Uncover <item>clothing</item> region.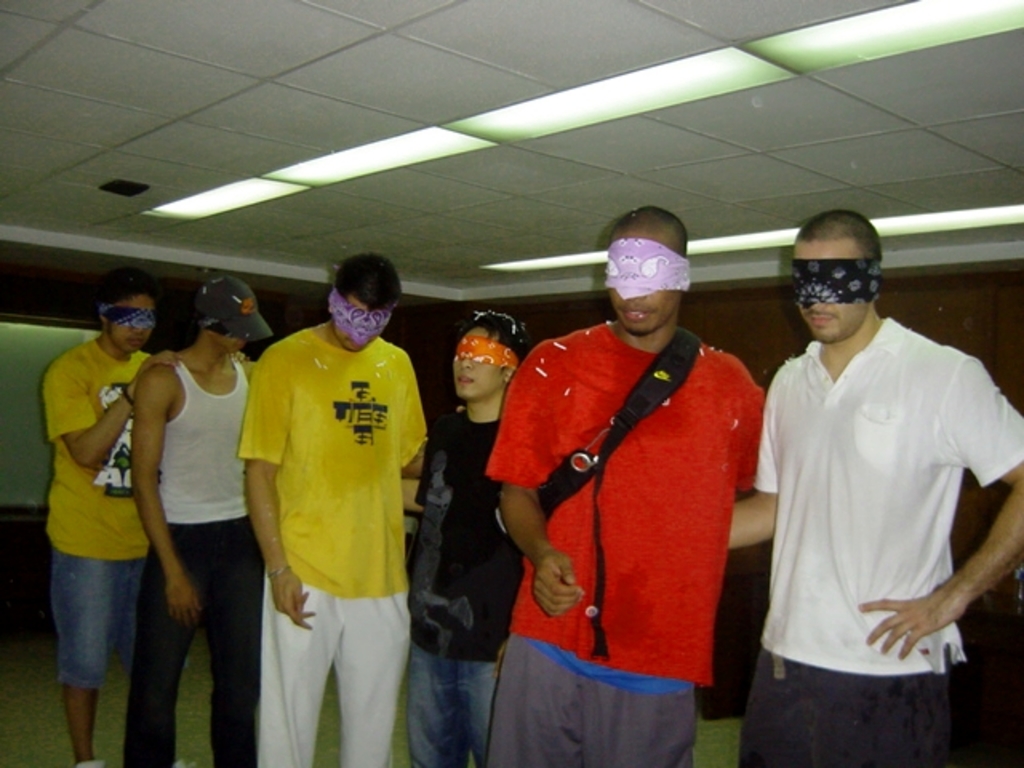
Uncovered: 45/338/158/690.
